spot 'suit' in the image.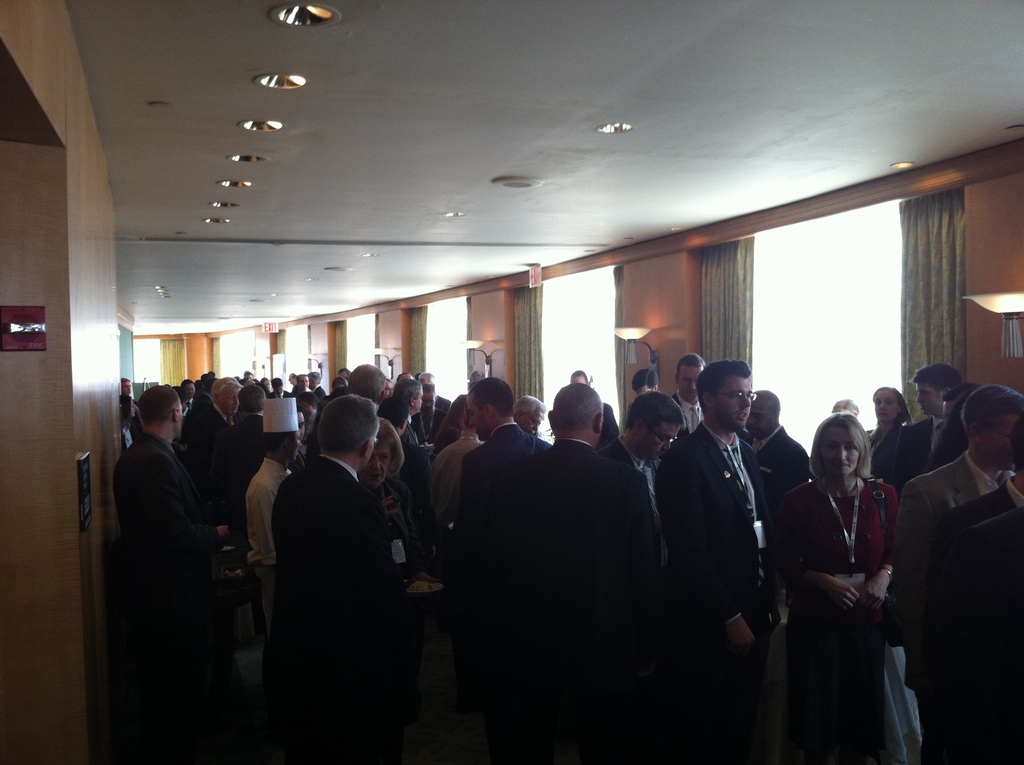
'suit' found at detection(106, 430, 223, 650).
